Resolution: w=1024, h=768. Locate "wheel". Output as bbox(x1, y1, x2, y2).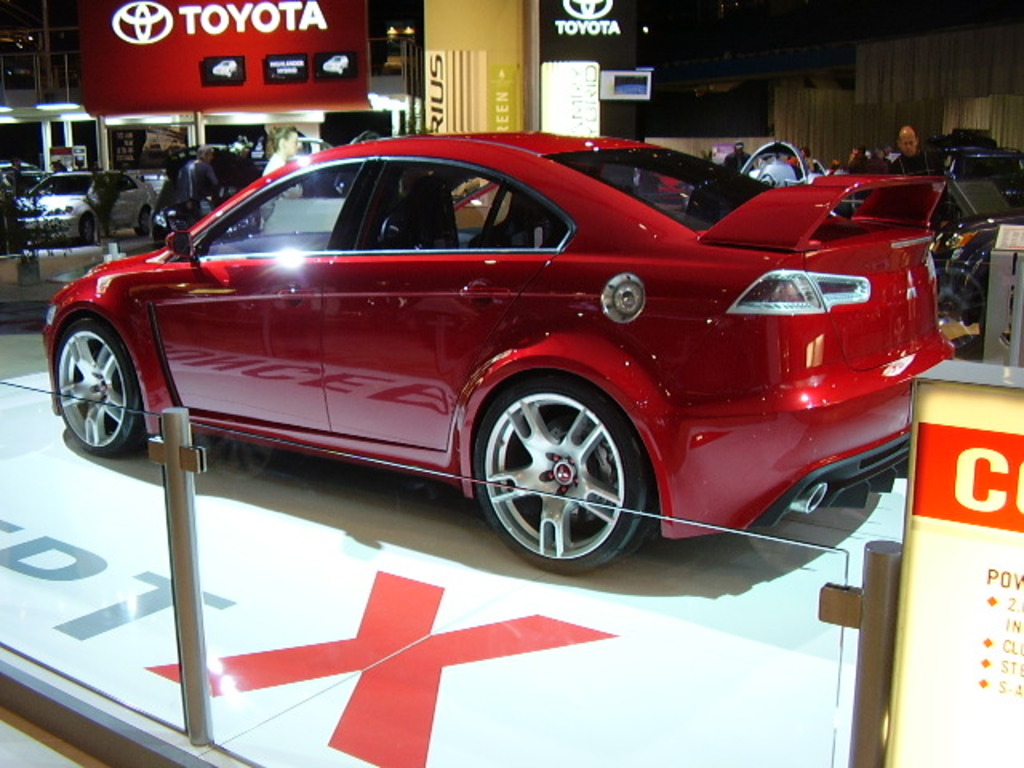
bbox(58, 317, 147, 458).
